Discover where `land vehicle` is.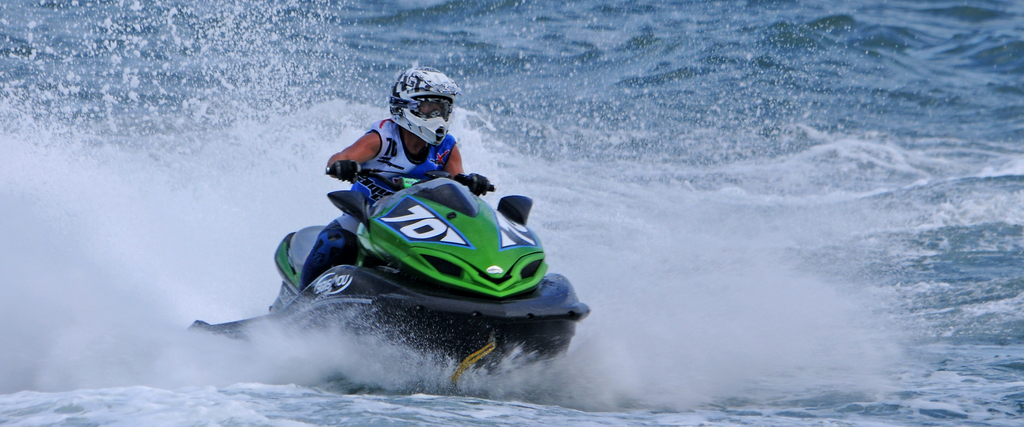
Discovered at [181, 155, 589, 369].
